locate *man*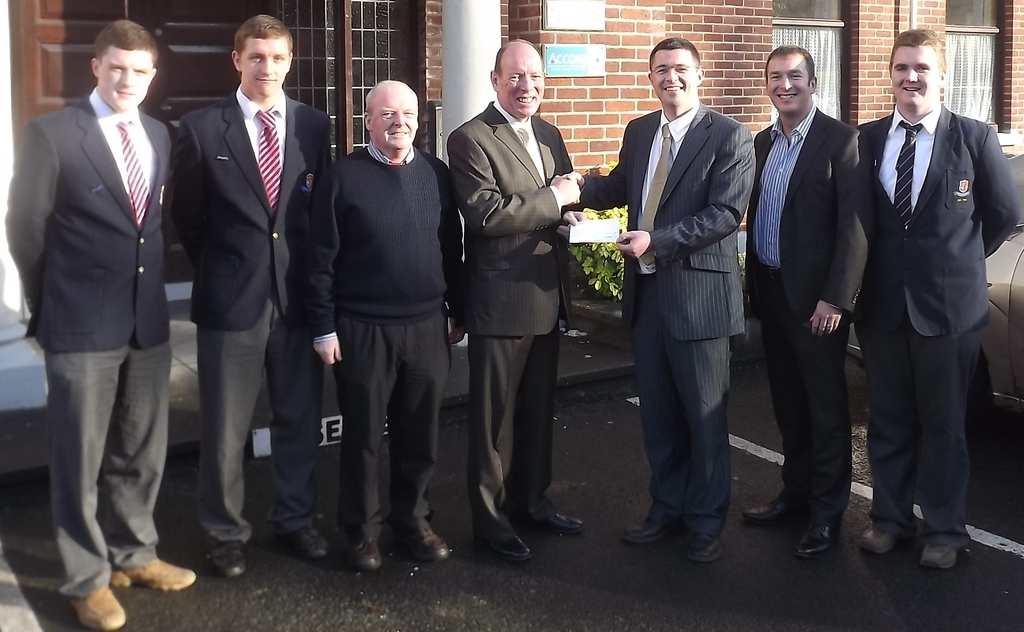
<bbox>5, 17, 198, 631</bbox>
